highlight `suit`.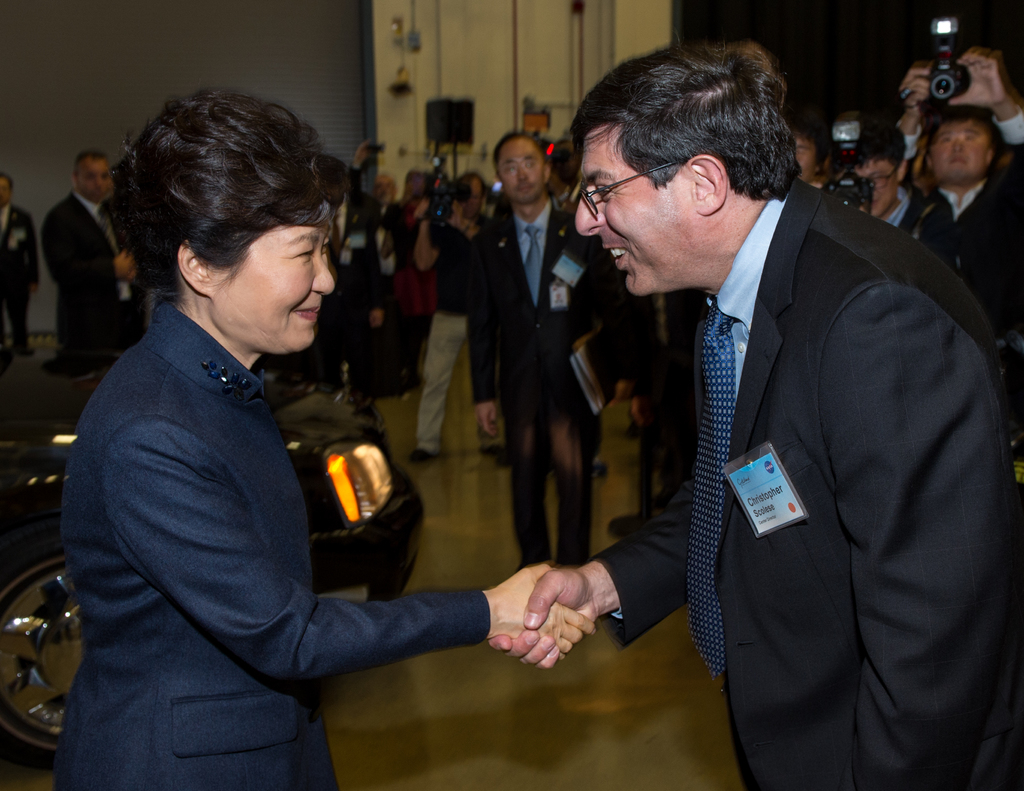
Highlighted region: l=472, t=205, r=634, b=570.
